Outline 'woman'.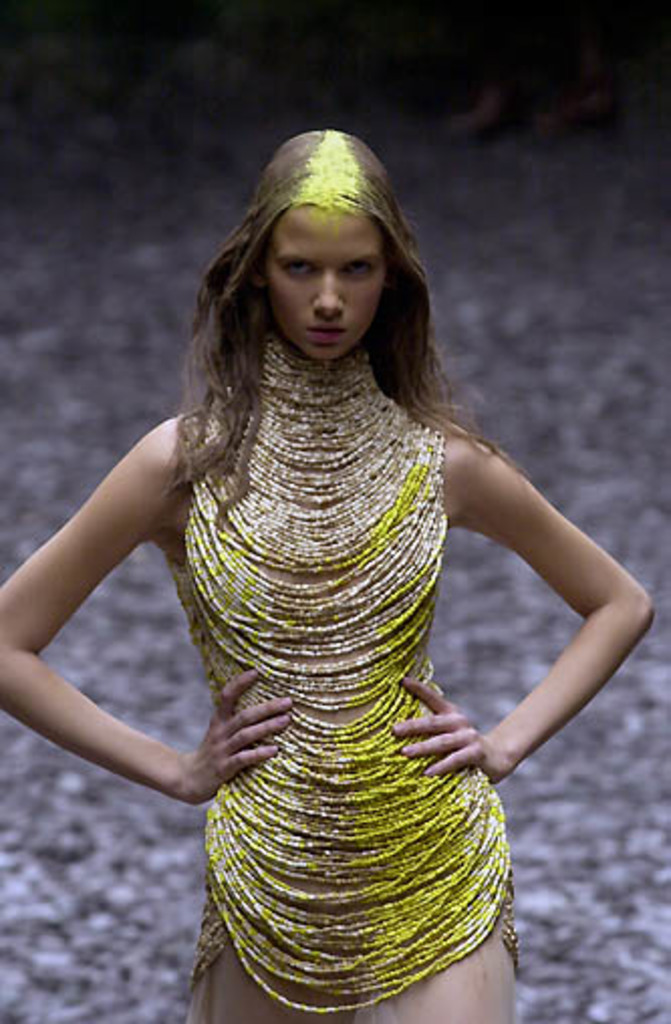
Outline: [left=36, top=135, right=635, bottom=998].
